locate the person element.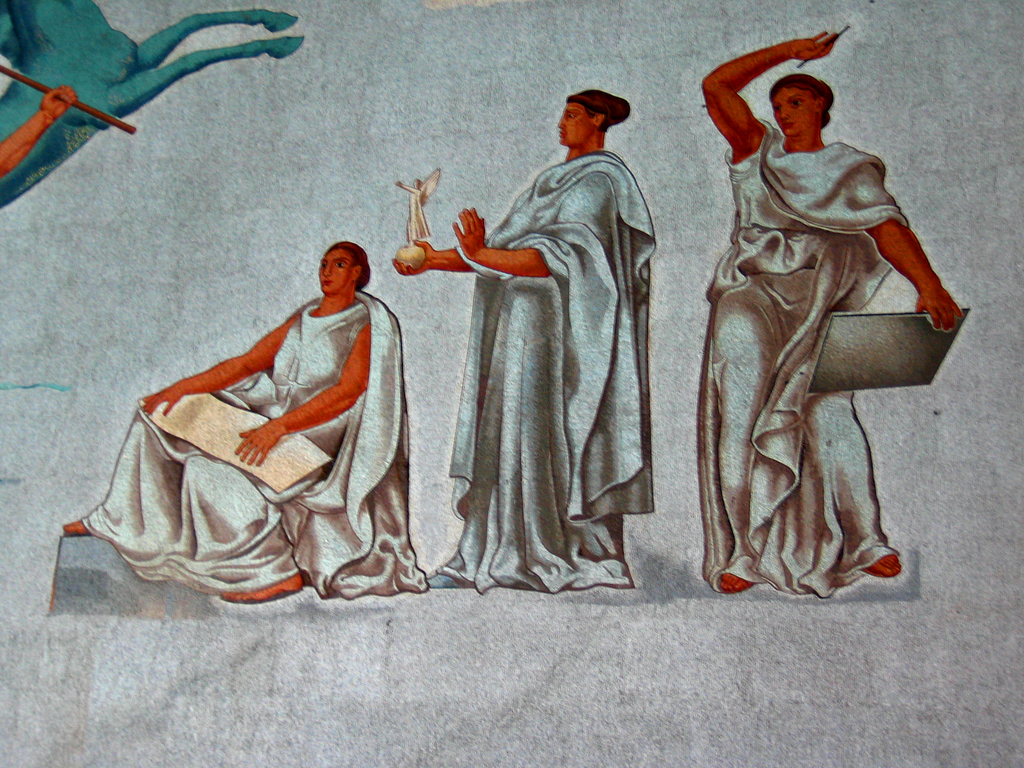
Element bbox: (66,240,428,601).
